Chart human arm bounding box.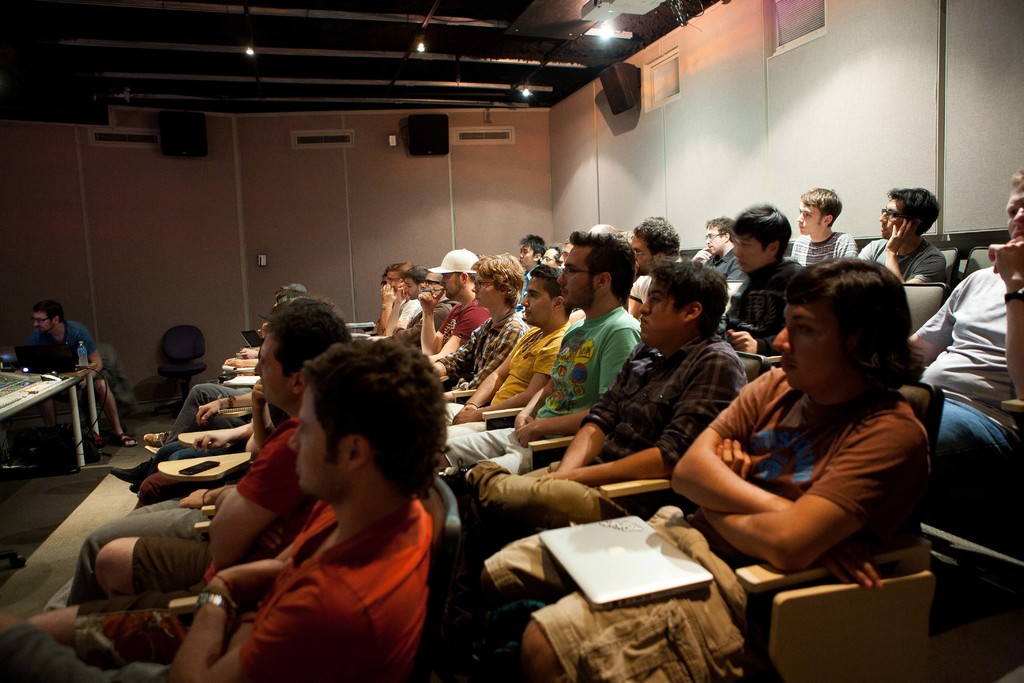
Charted: locate(207, 504, 343, 677).
